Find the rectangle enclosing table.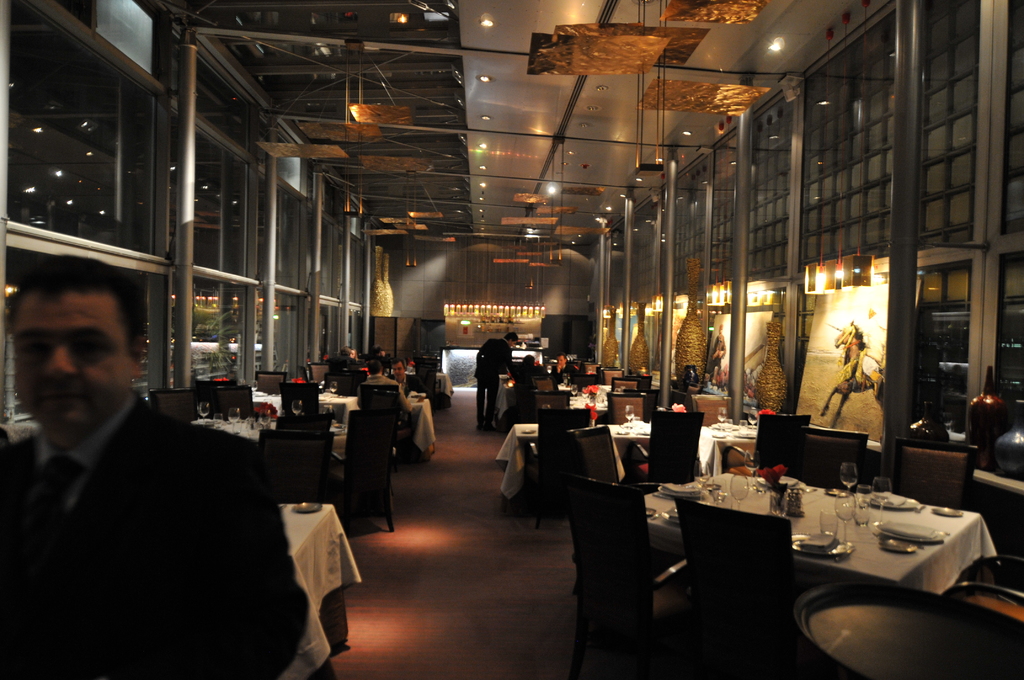
[left=496, top=383, right=569, bottom=417].
